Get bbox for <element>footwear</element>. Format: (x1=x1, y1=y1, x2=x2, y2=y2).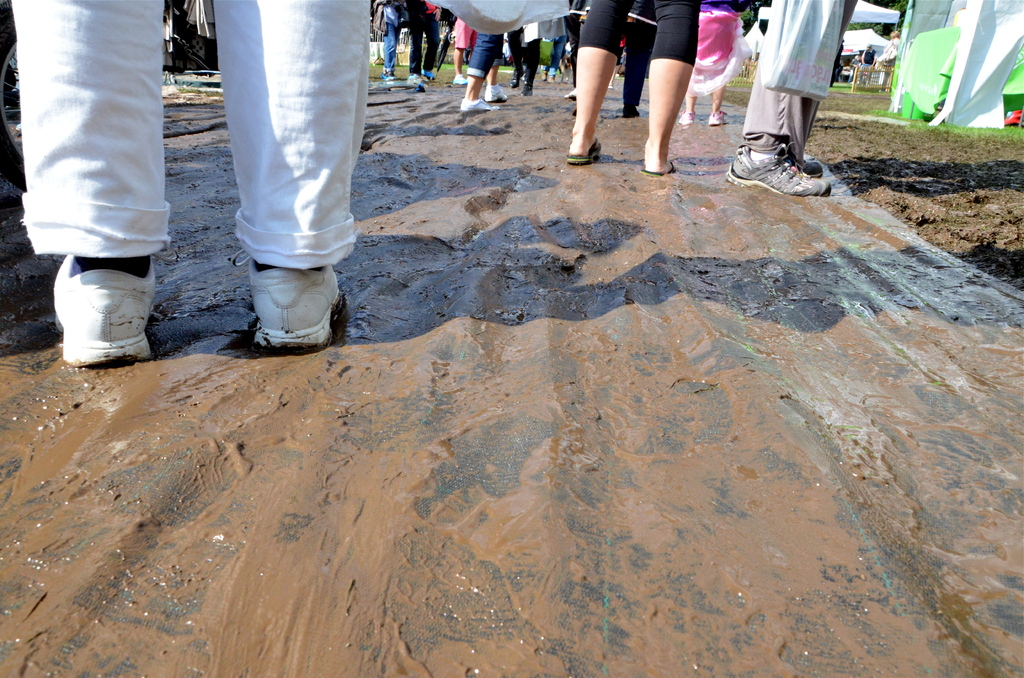
(x1=710, y1=109, x2=731, y2=128).
